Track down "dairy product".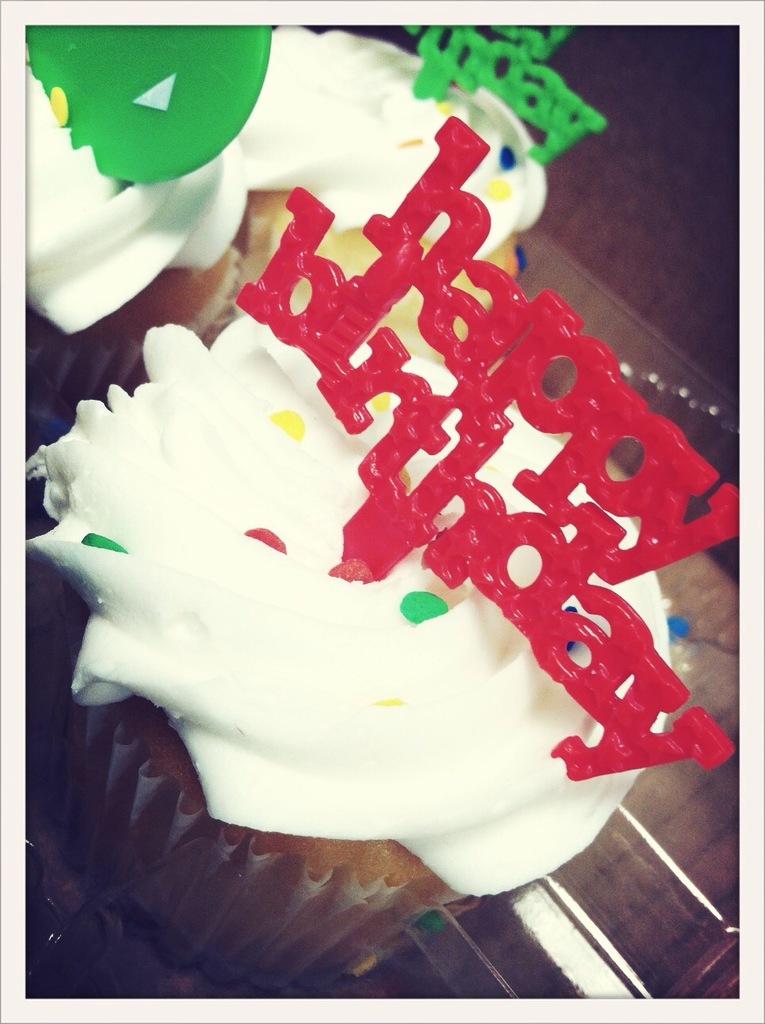
Tracked to (left=13, top=33, right=544, bottom=341).
